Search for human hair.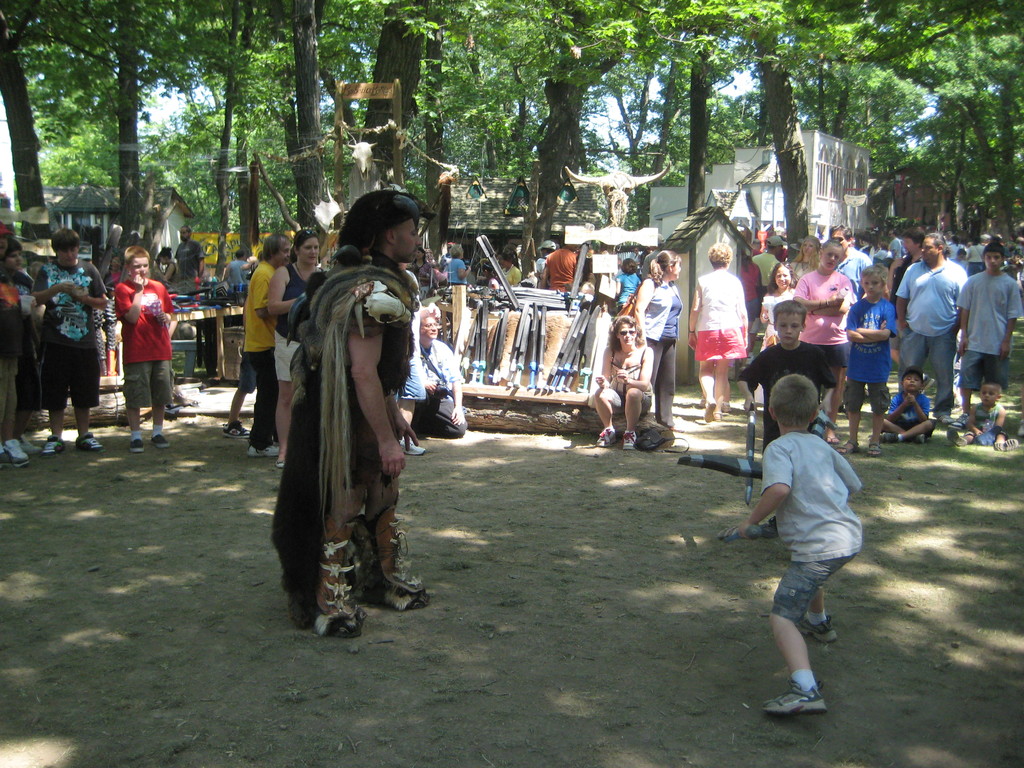
Found at x1=153, y1=246, x2=170, y2=257.
